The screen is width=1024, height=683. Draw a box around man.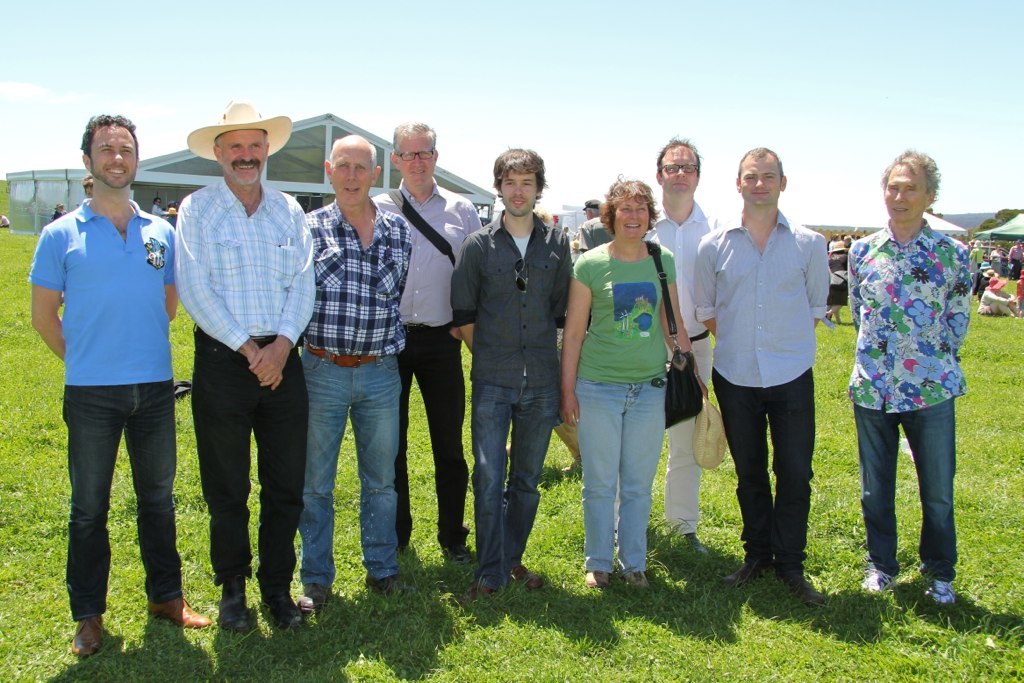
42, 121, 185, 660.
